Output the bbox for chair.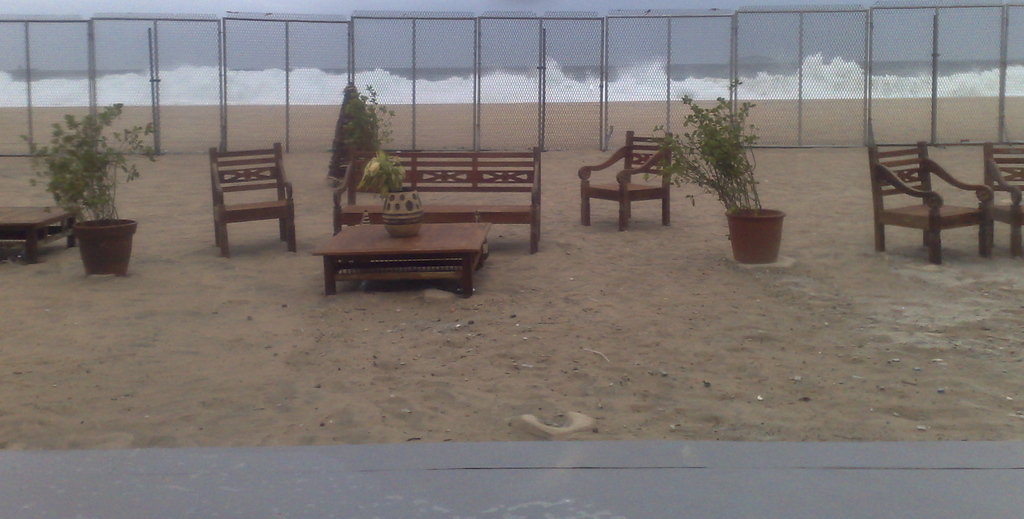
Rect(982, 137, 1023, 256).
